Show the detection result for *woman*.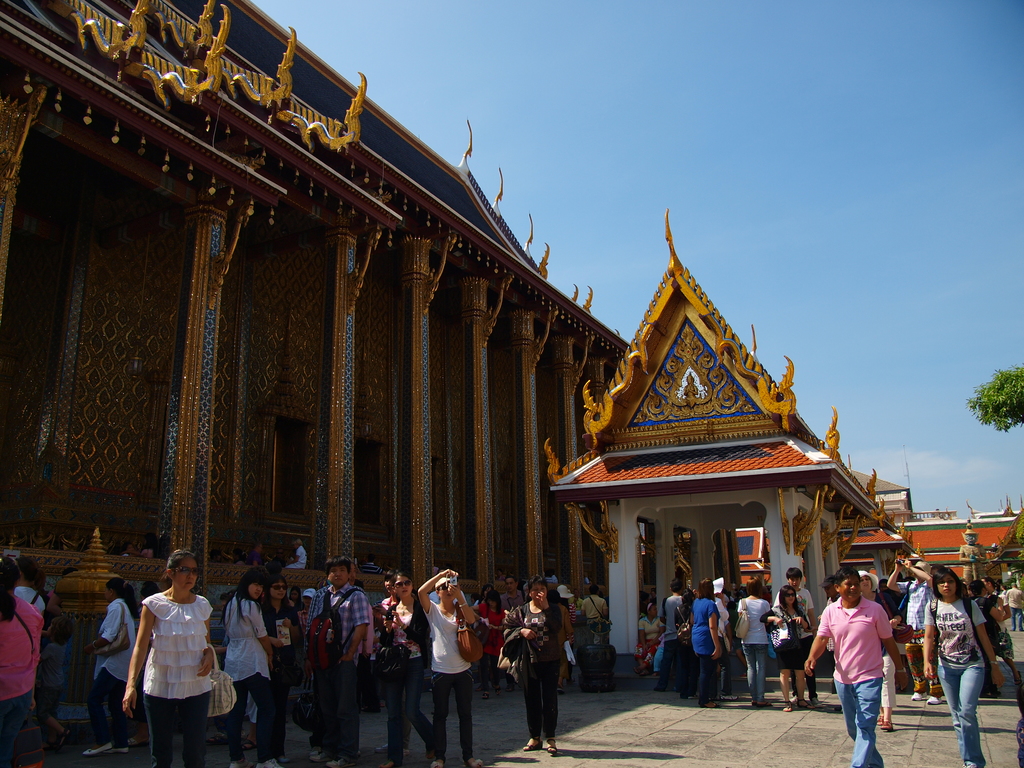
box=[694, 577, 721, 709].
